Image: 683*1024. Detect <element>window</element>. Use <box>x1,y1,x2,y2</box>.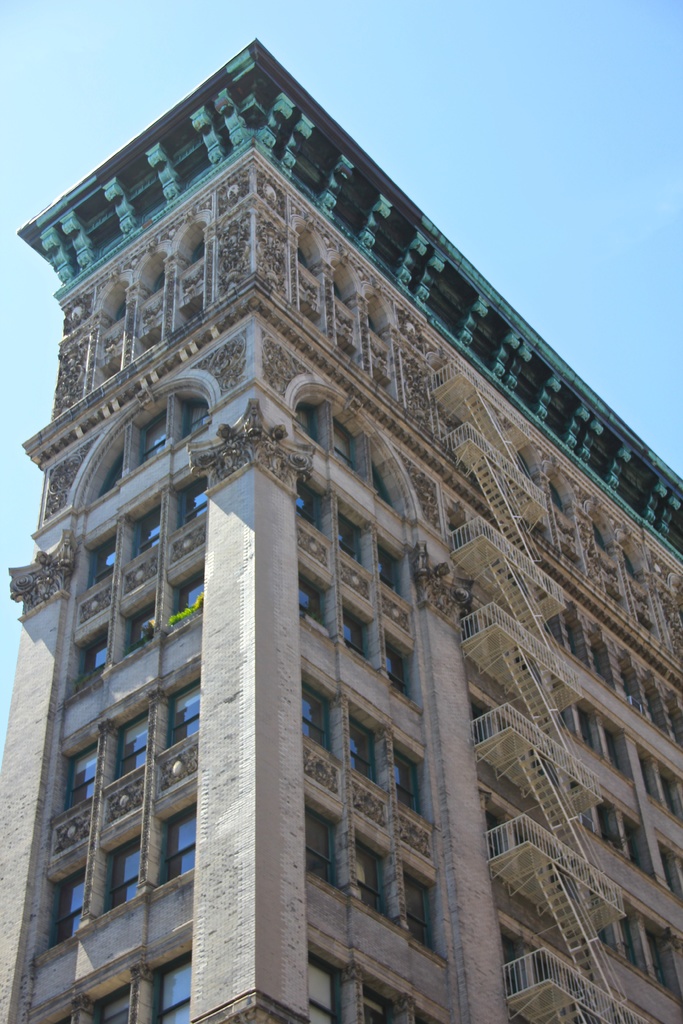
<box>107,840,140,915</box>.
